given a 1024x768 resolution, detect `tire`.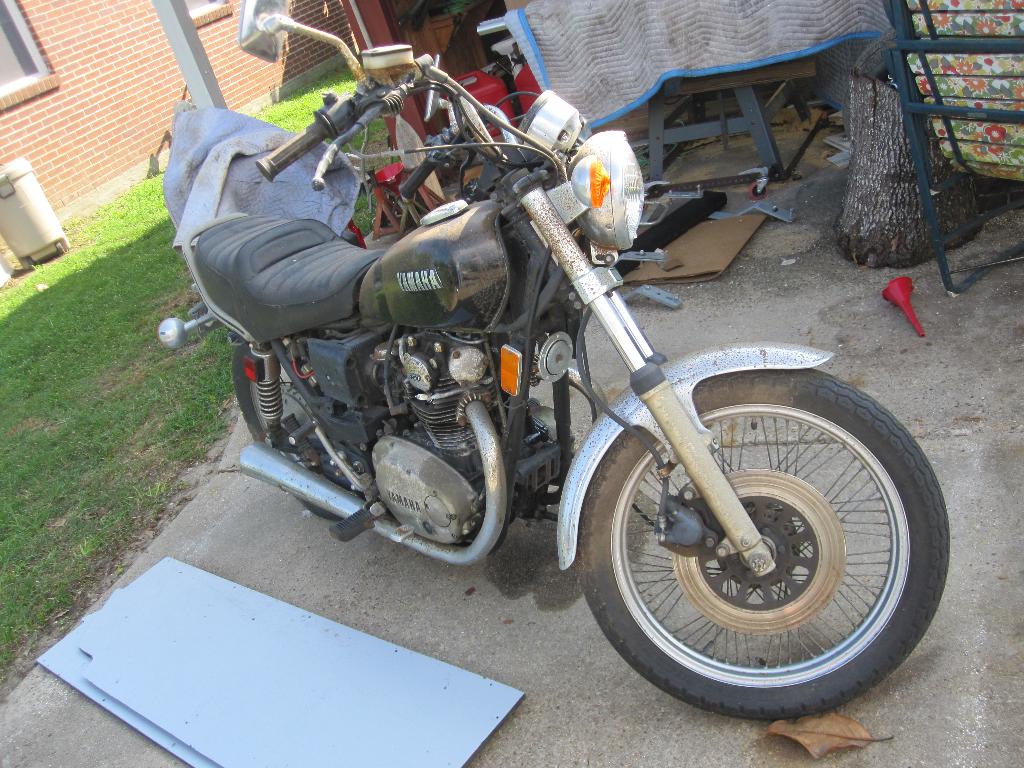
bbox(236, 339, 339, 524).
